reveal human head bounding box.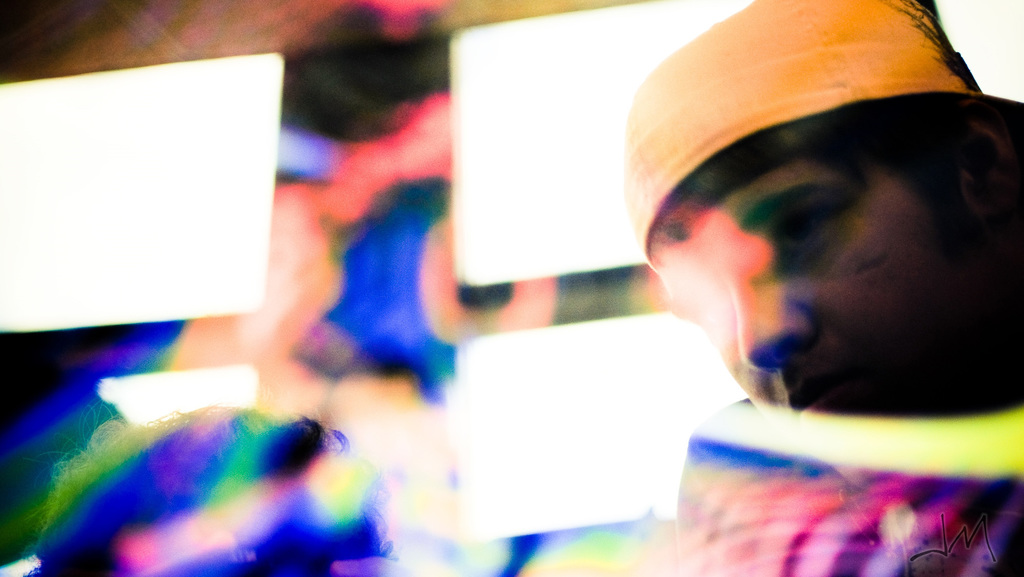
Revealed: 639, 15, 1023, 435.
